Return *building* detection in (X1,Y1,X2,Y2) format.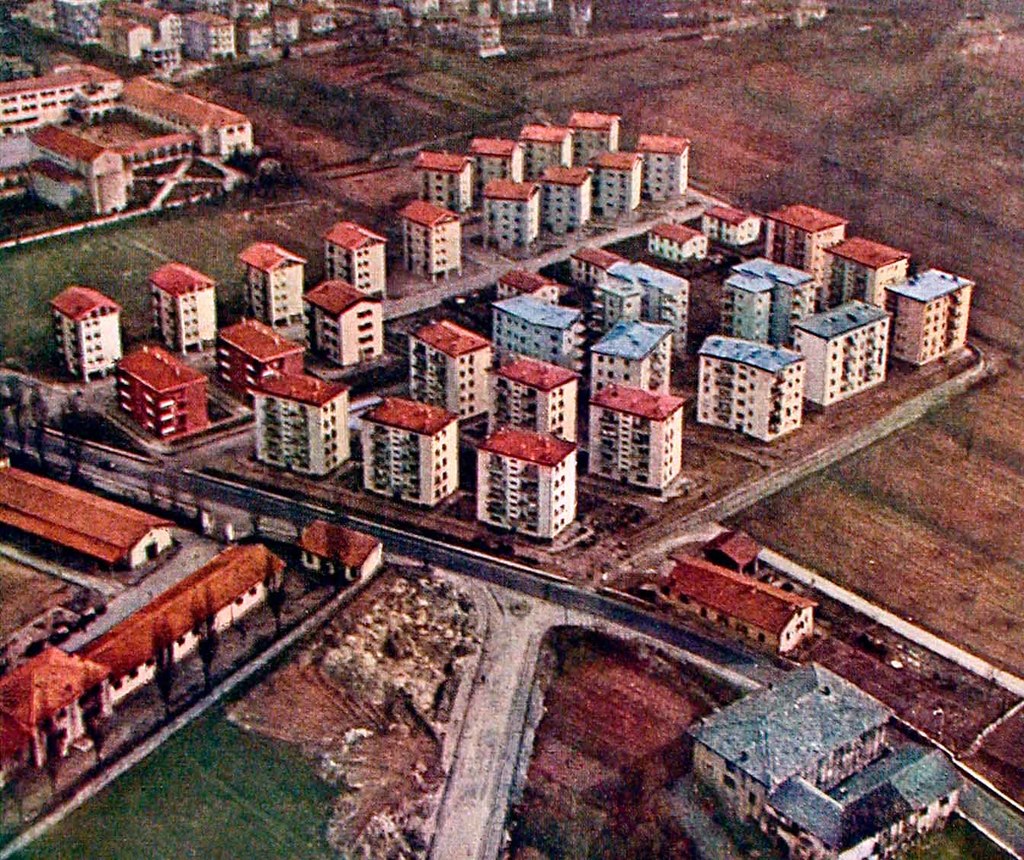
(120,0,202,78).
